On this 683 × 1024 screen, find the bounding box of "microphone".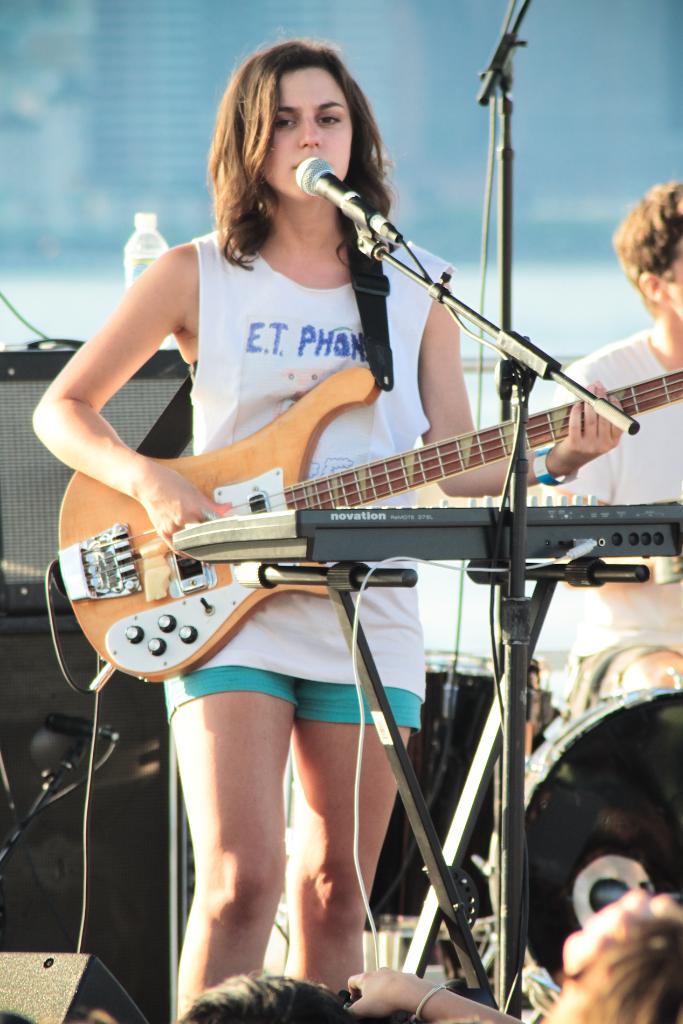
Bounding box: <box>461,556,657,596</box>.
